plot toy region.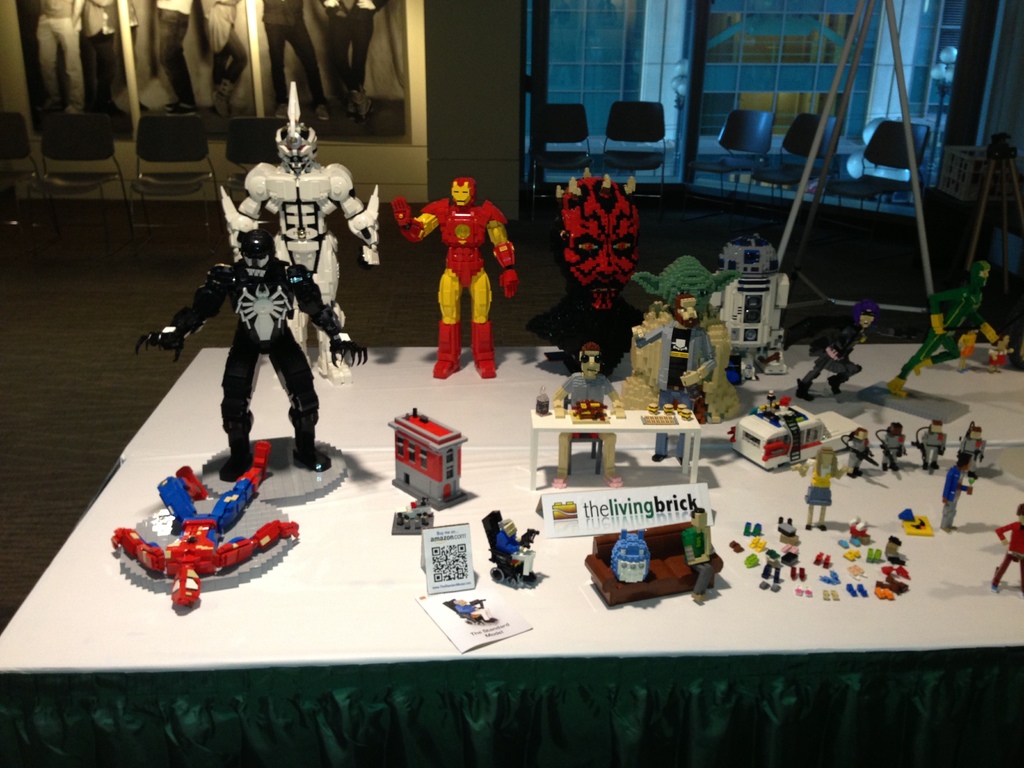
Plotted at [x1=897, y1=507, x2=915, y2=523].
